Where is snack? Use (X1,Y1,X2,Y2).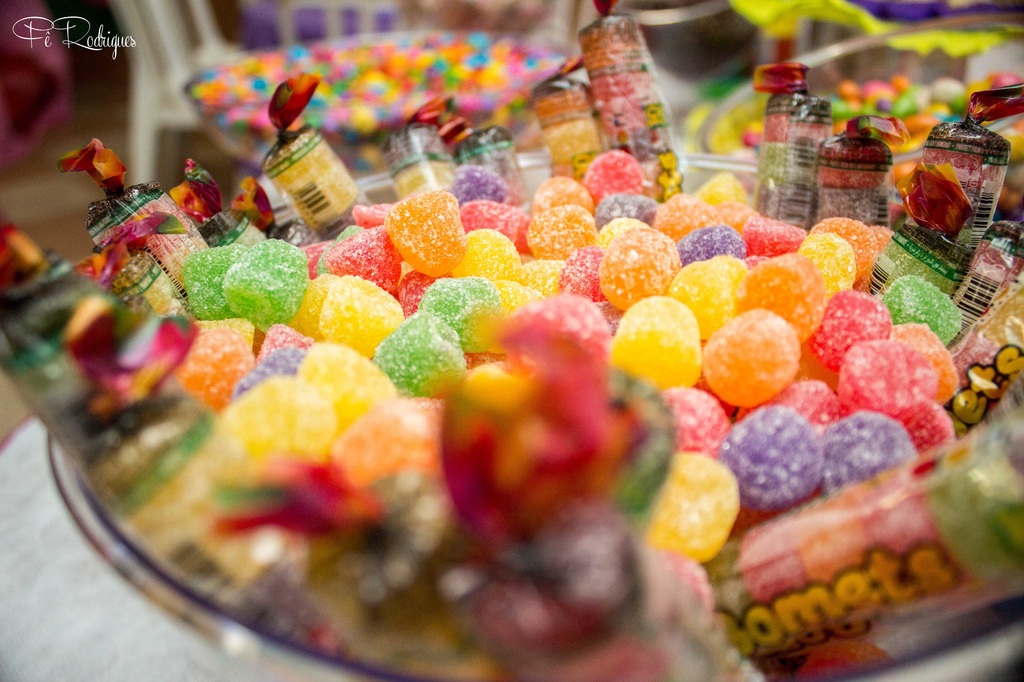
(706,308,817,408).
